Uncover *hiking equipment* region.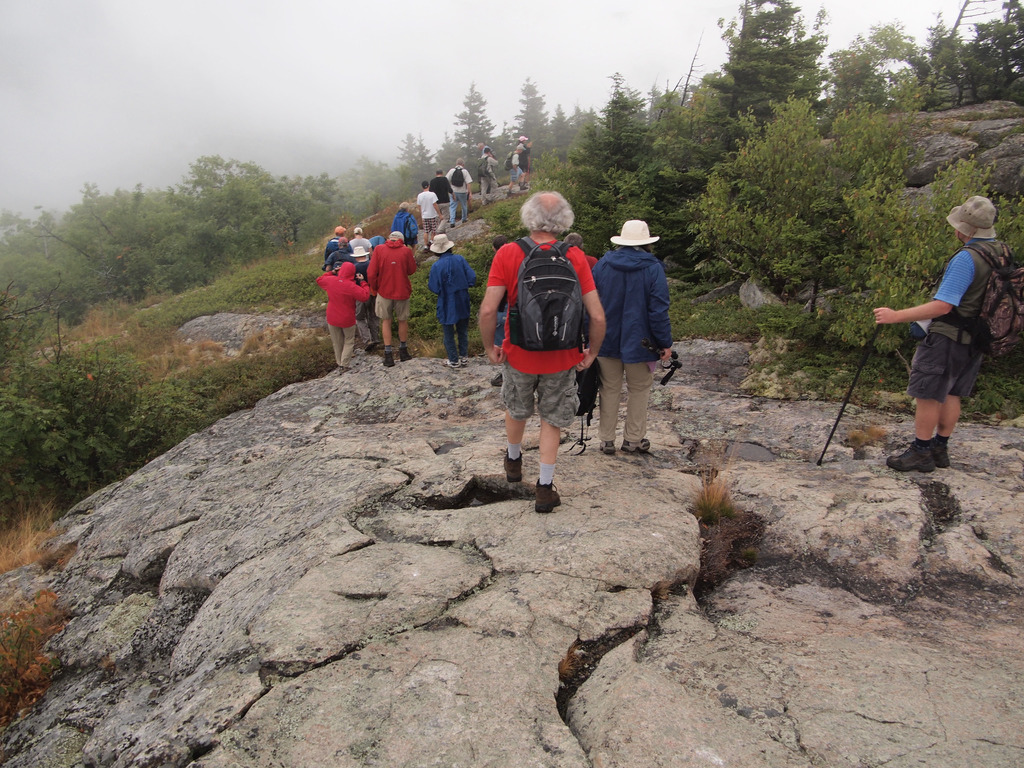
Uncovered: <box>406,214,420,243</box>.
